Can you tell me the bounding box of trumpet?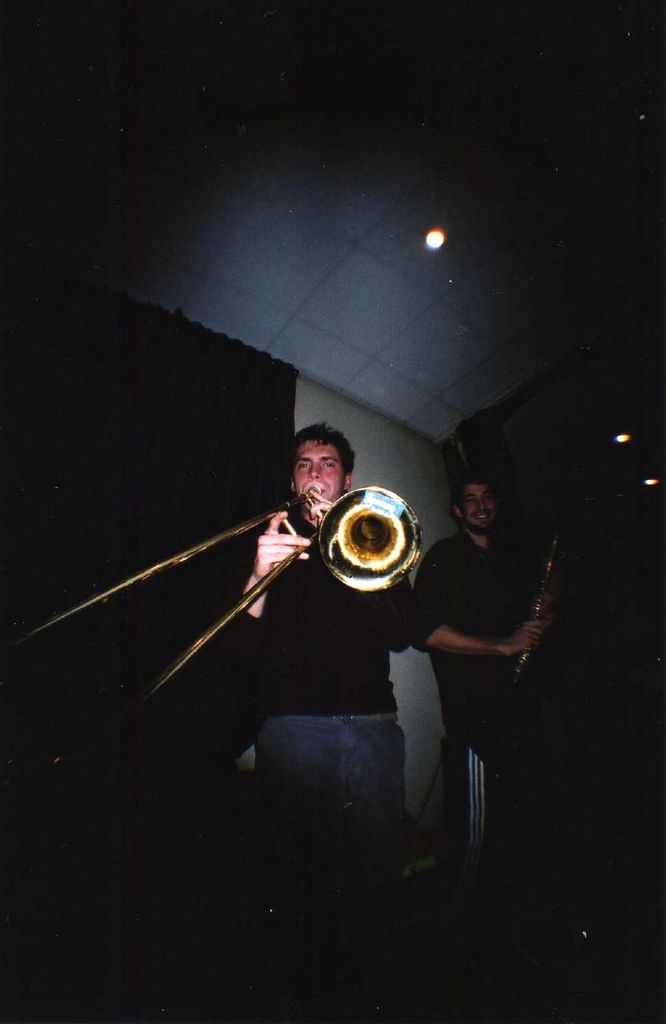
508, 534, 571, 688.
